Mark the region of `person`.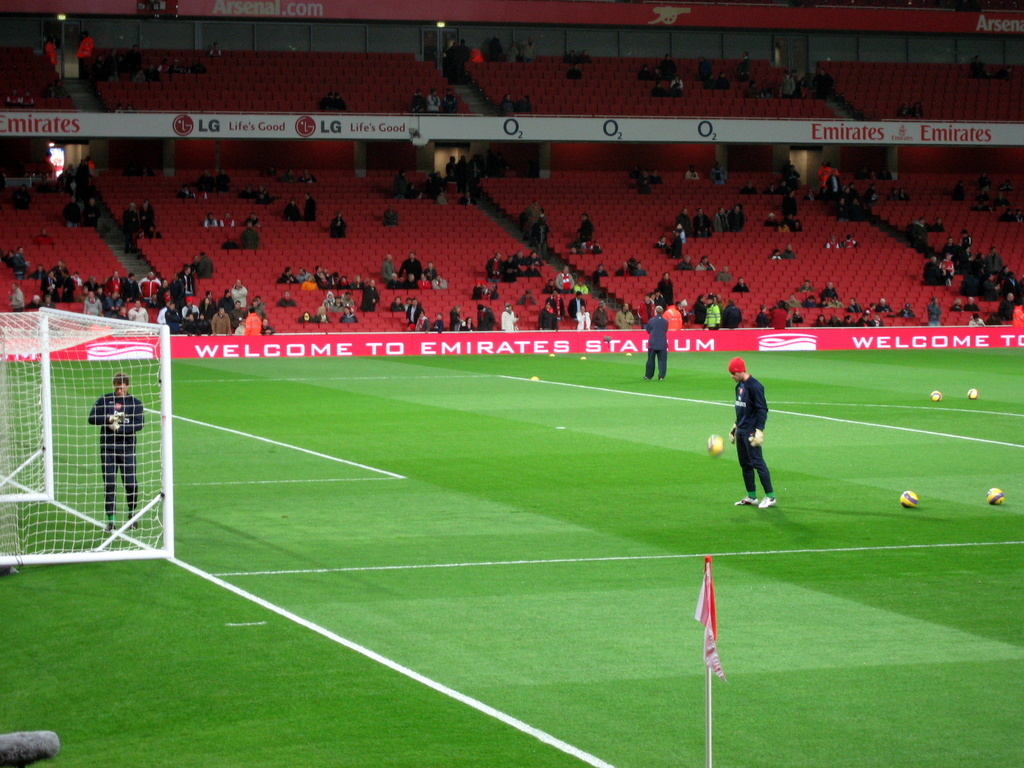
Region: pyautogui.locateOnScreen(76, 31, 95, 80).
